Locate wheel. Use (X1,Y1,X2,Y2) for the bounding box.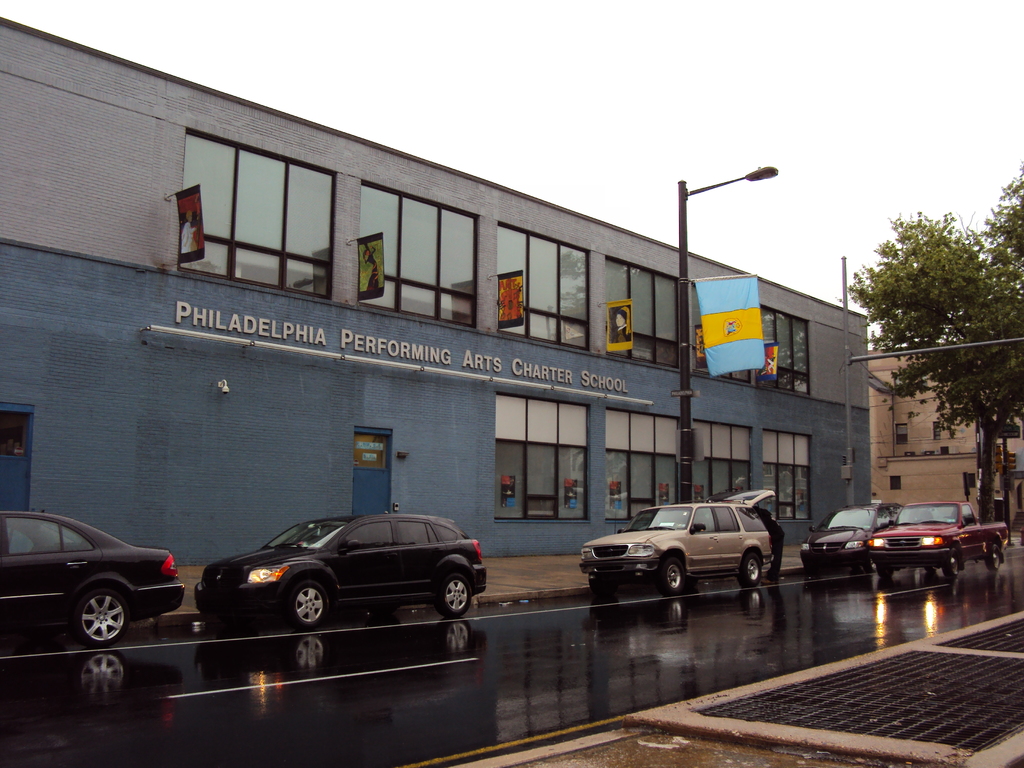
(662,563,685,595).
